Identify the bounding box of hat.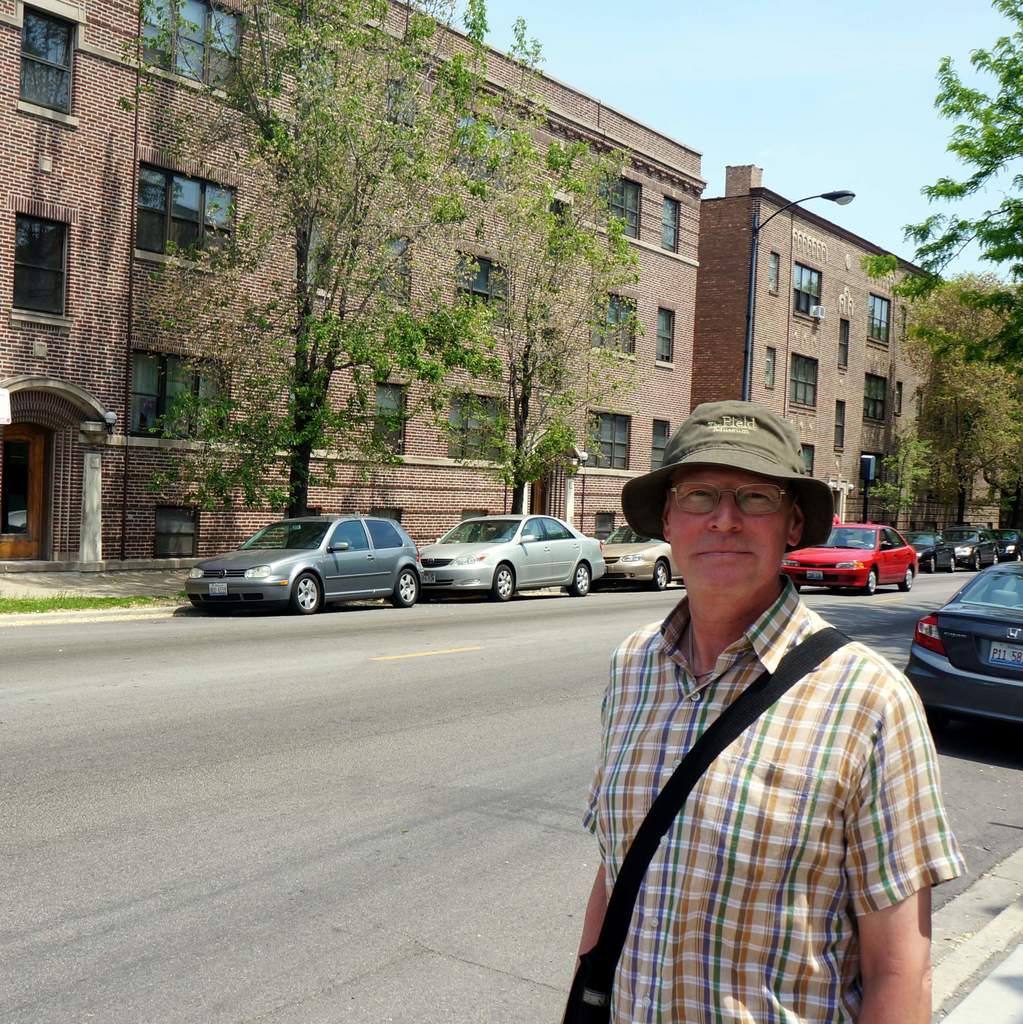
[left=621, top=399, right=838, bottom=552].
